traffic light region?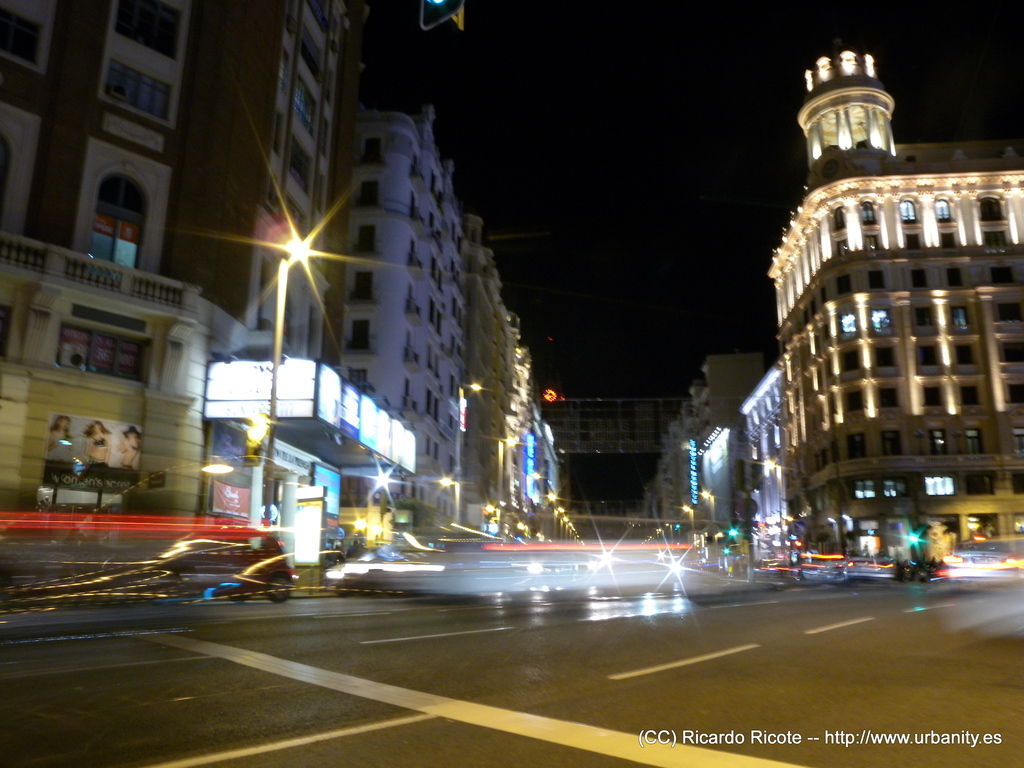
Rect(723, 536, 731, 557)
